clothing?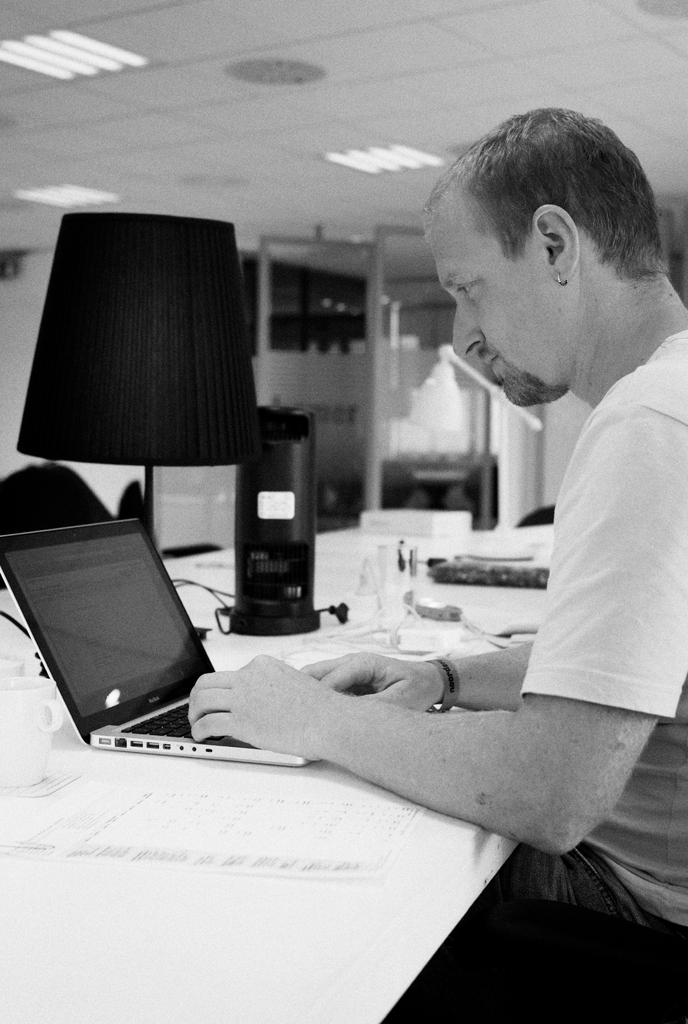
Rect(385, 323, 687, 1023)
